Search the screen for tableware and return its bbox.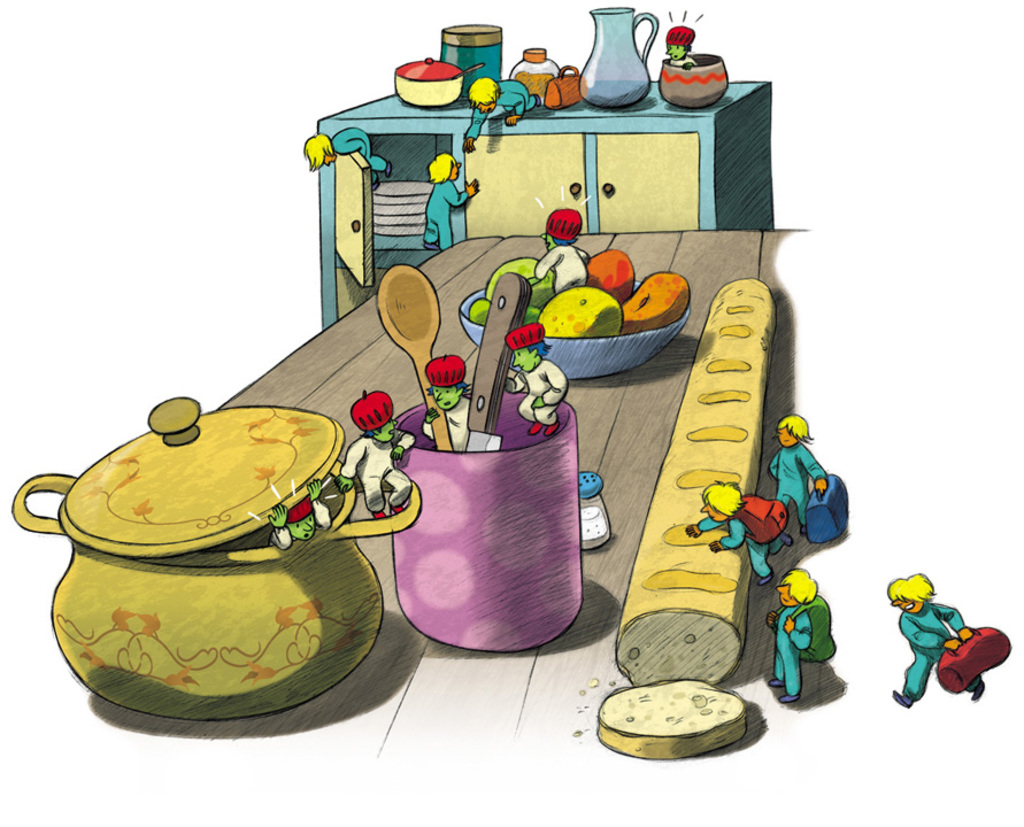
Found: pyautogui.locateOnScreen(371, 268, 456, 447).
